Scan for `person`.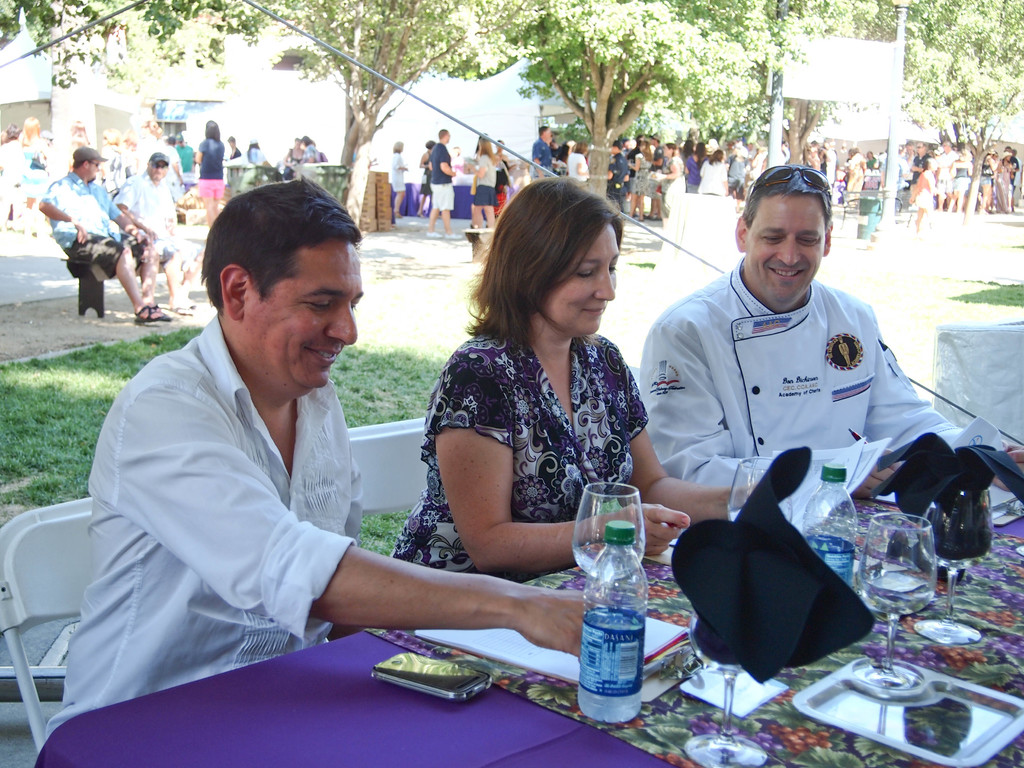
Scan result: bbox=(637, 178, 956, 602).
